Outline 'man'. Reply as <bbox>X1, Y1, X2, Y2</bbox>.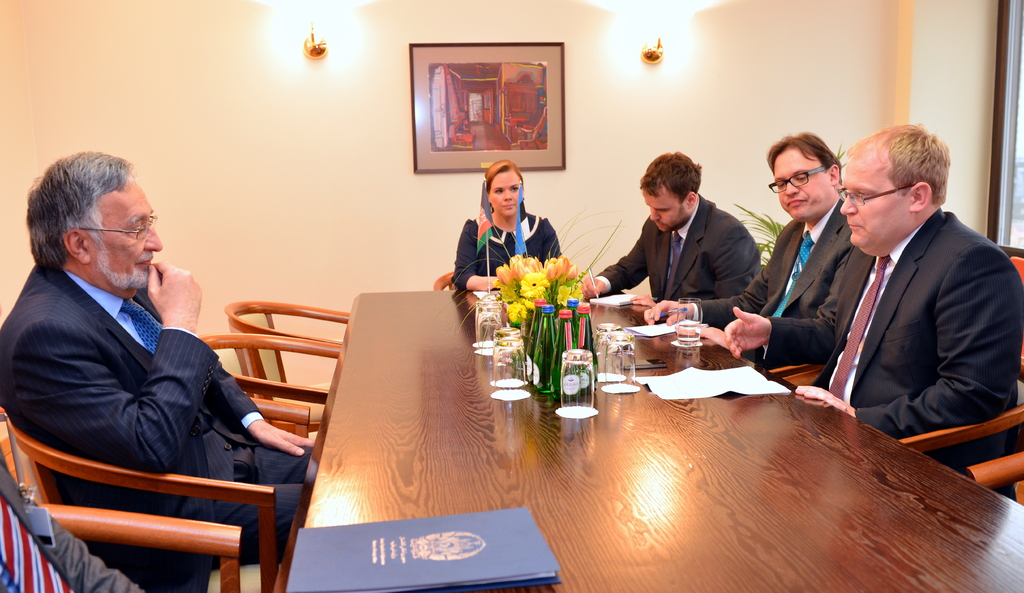
<bbox>642, 127, 875, 370</bbox>.
